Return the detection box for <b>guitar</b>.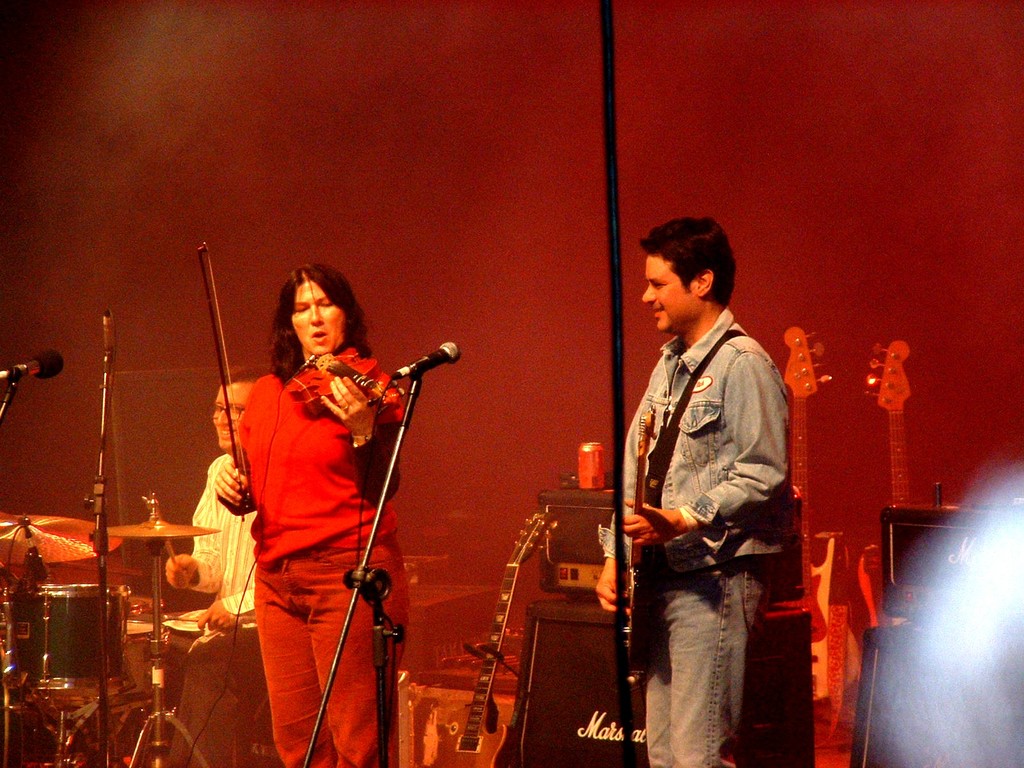
852:335:916:509.
